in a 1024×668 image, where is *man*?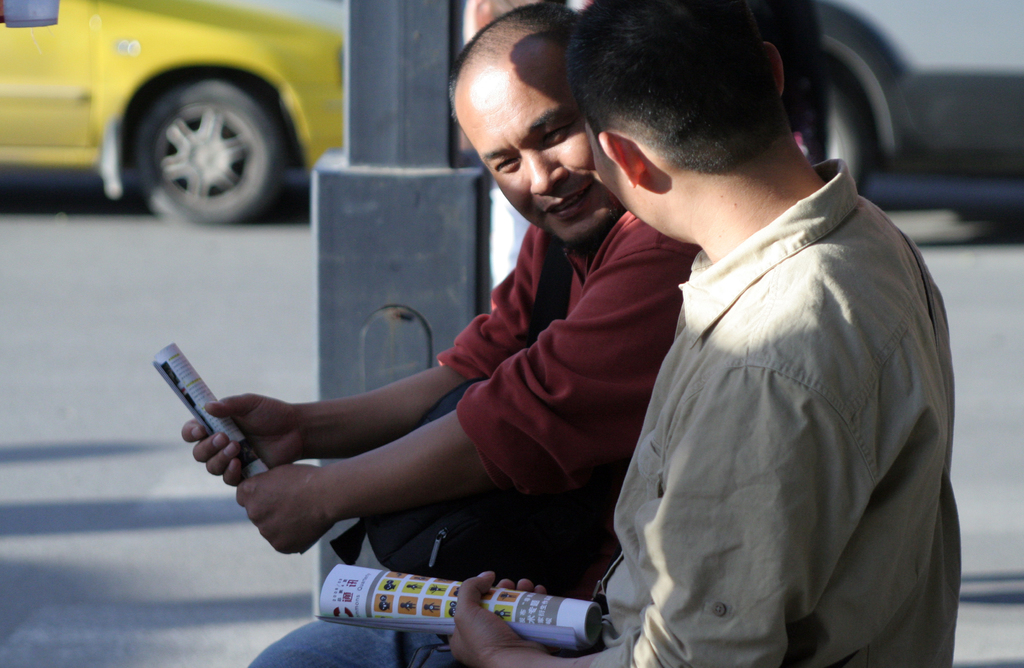
532:15:976:662.
